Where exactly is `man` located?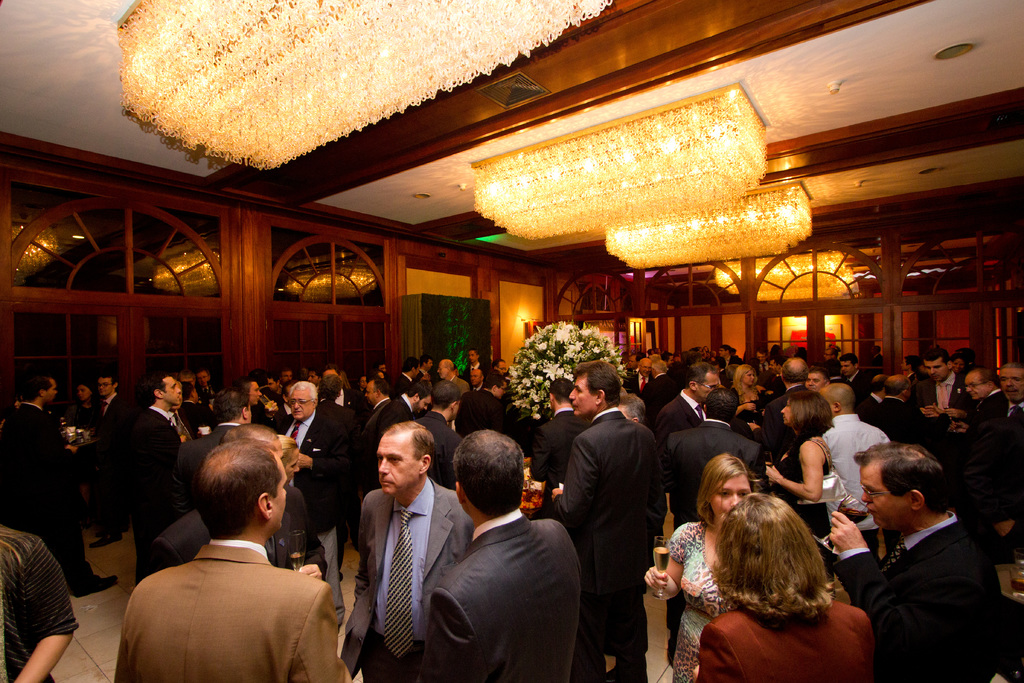
Its bounding box is 468/365/488/397.
